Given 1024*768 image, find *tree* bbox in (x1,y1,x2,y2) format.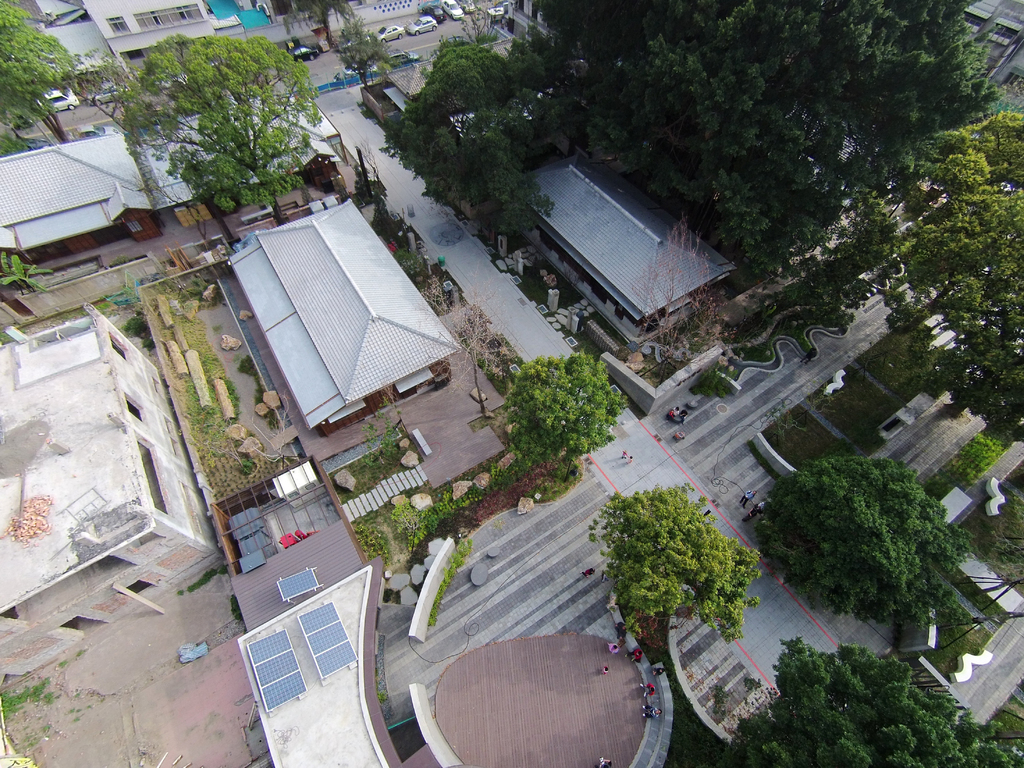
(854,106,1023,444).
